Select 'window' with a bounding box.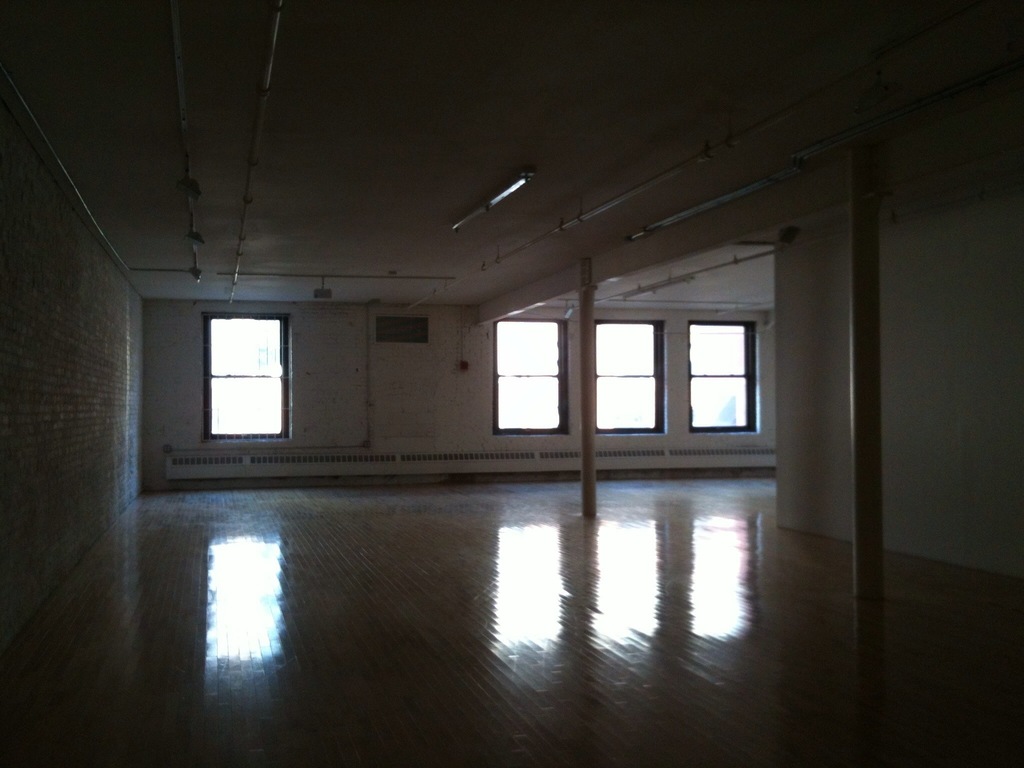
593, 321, 666, 436.
